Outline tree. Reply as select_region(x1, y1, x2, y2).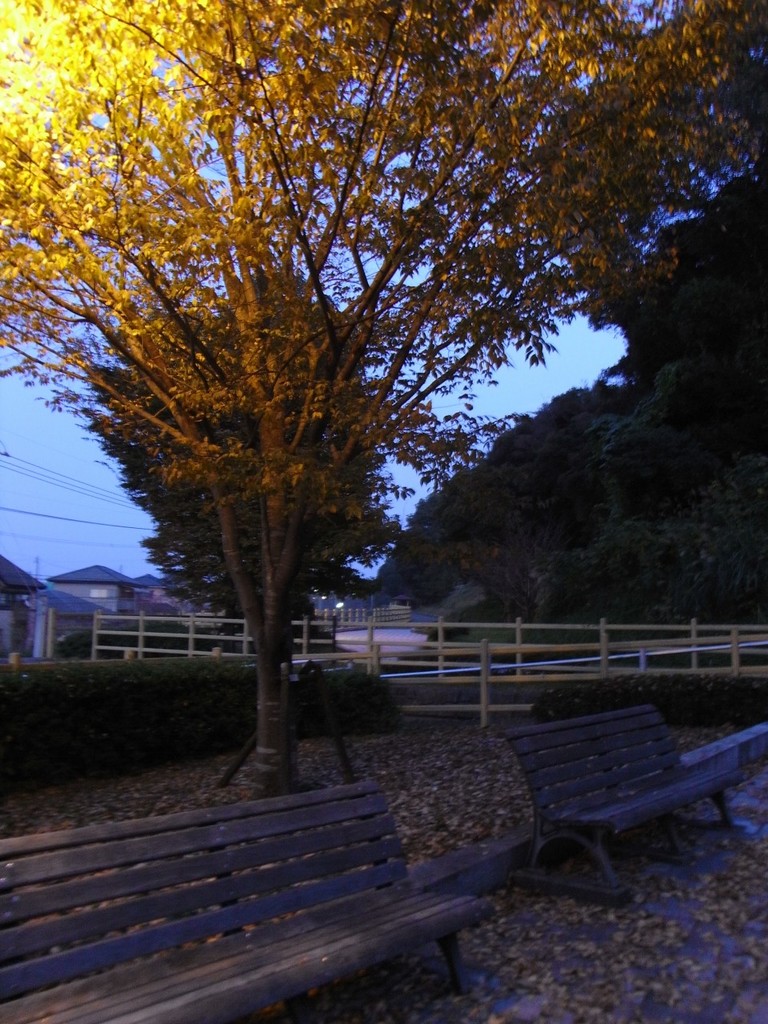
select_region(610, 158, 767, 622).
